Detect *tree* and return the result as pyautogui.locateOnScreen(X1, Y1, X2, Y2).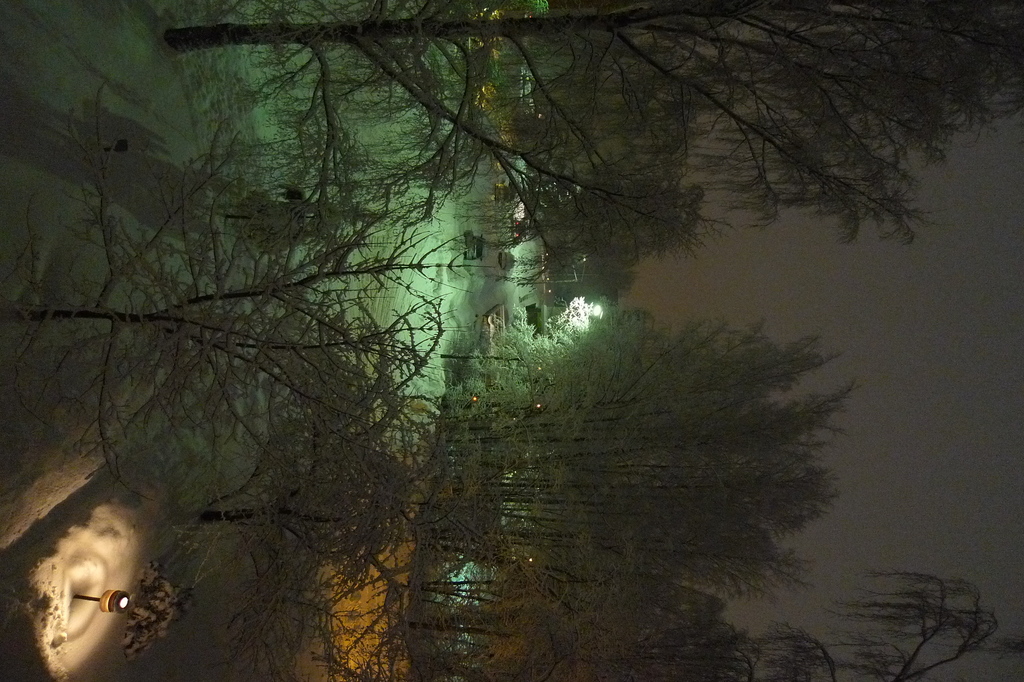
pyautogui.locateOnScreen(551, 248, 632, 312).
